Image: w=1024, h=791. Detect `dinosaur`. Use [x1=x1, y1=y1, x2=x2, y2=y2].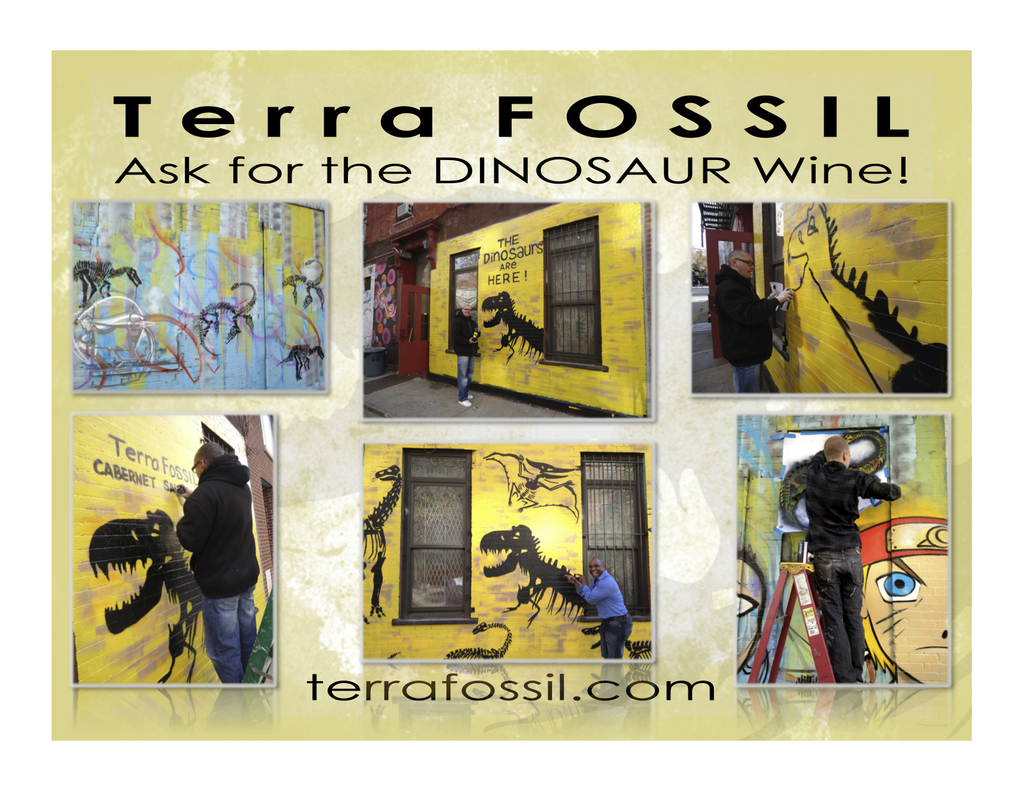
[x1=444, y1=621, x2=515, y2=691].
